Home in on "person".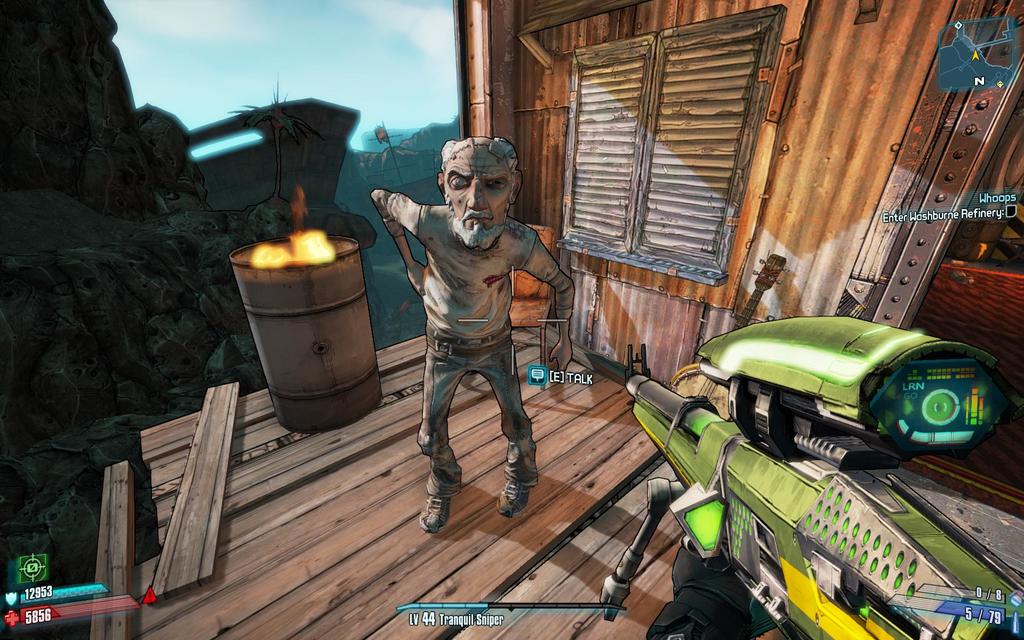
Homed in at rect(402, 118, 553, 545).
